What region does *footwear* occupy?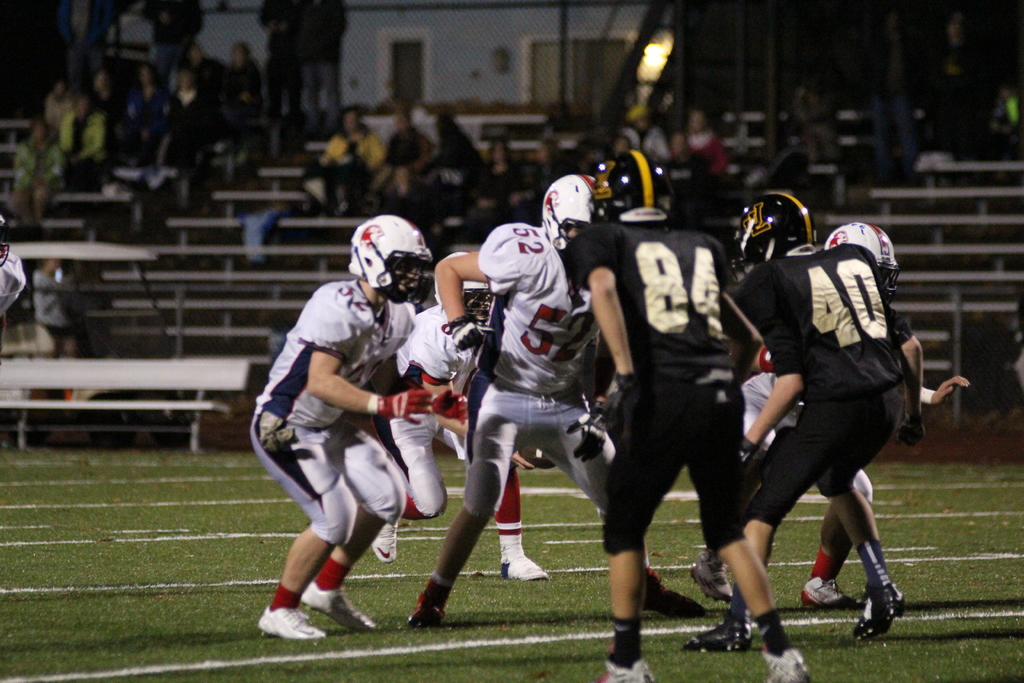
[x1=397, y1=577, x2=442, y2=625].
